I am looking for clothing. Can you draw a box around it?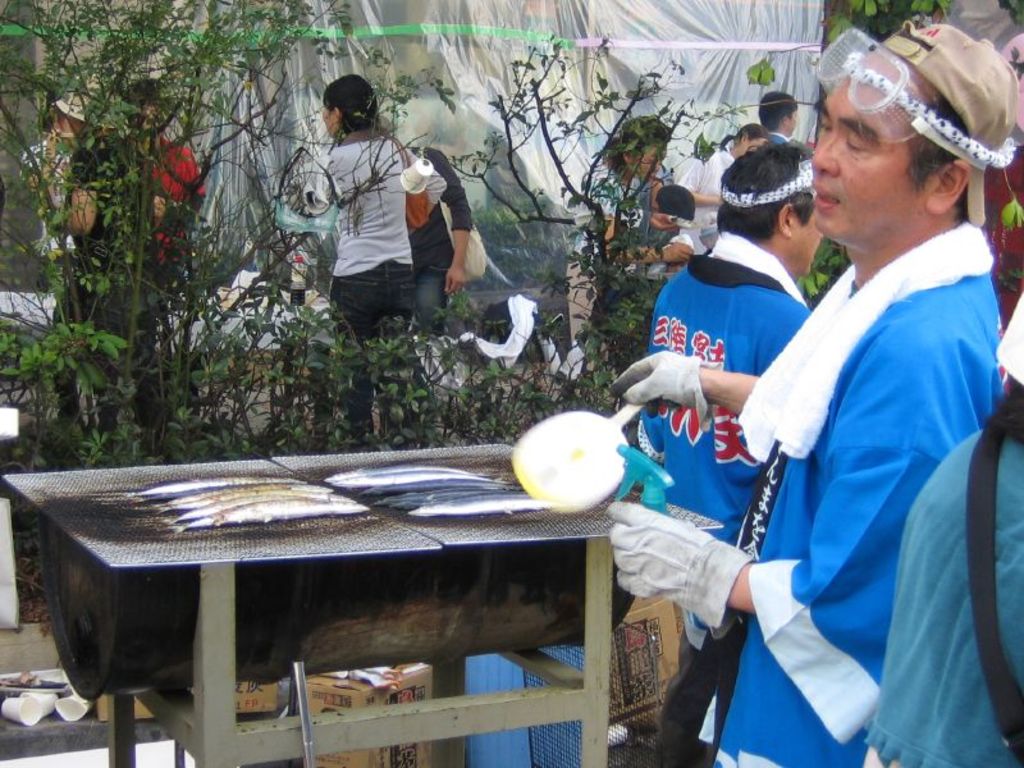
Sure, the bounding box is locate(648, 233, 809, 539).
